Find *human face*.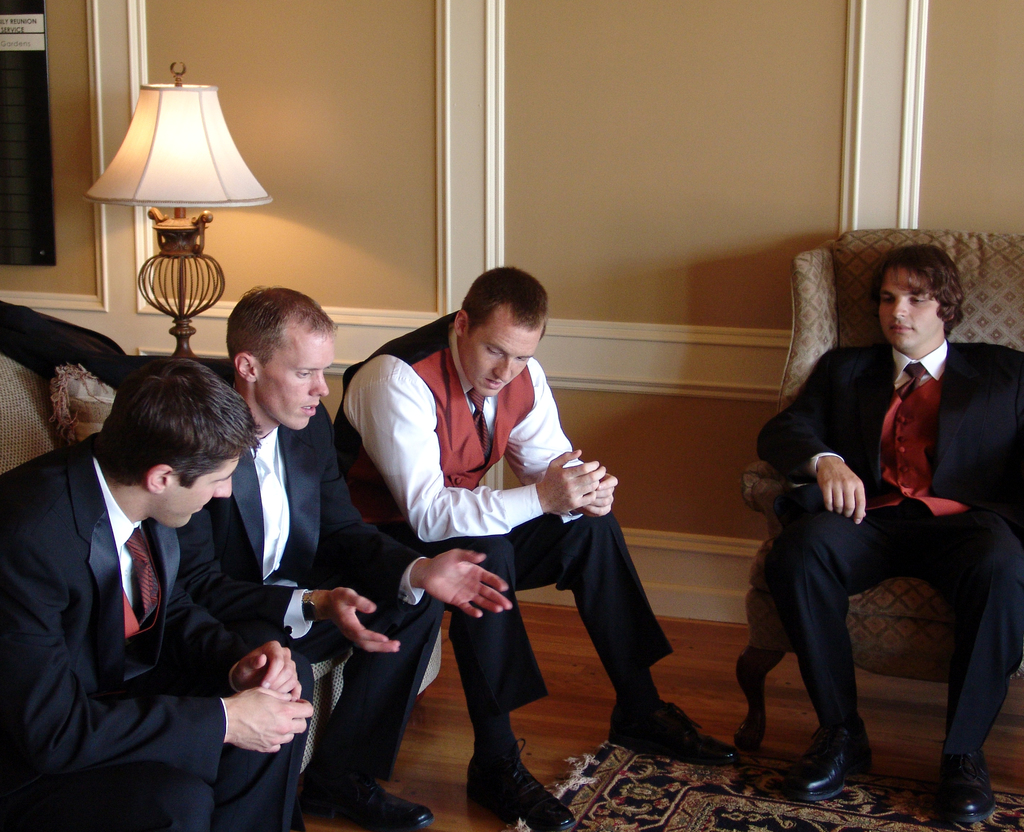
458,303,545,399.
